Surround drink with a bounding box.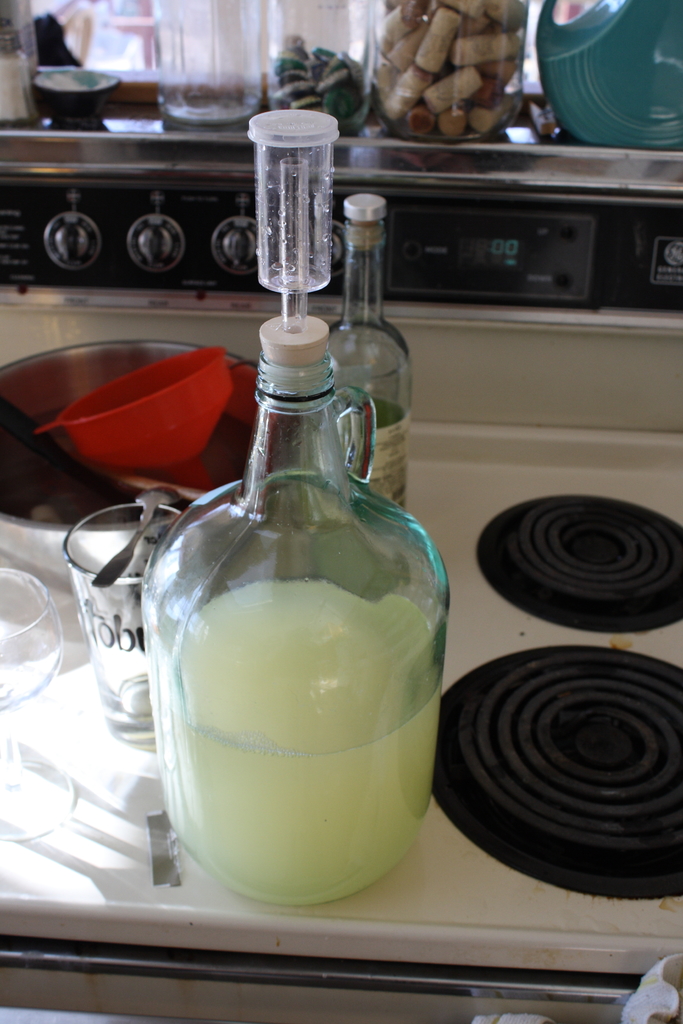
(133,315,447,910).
